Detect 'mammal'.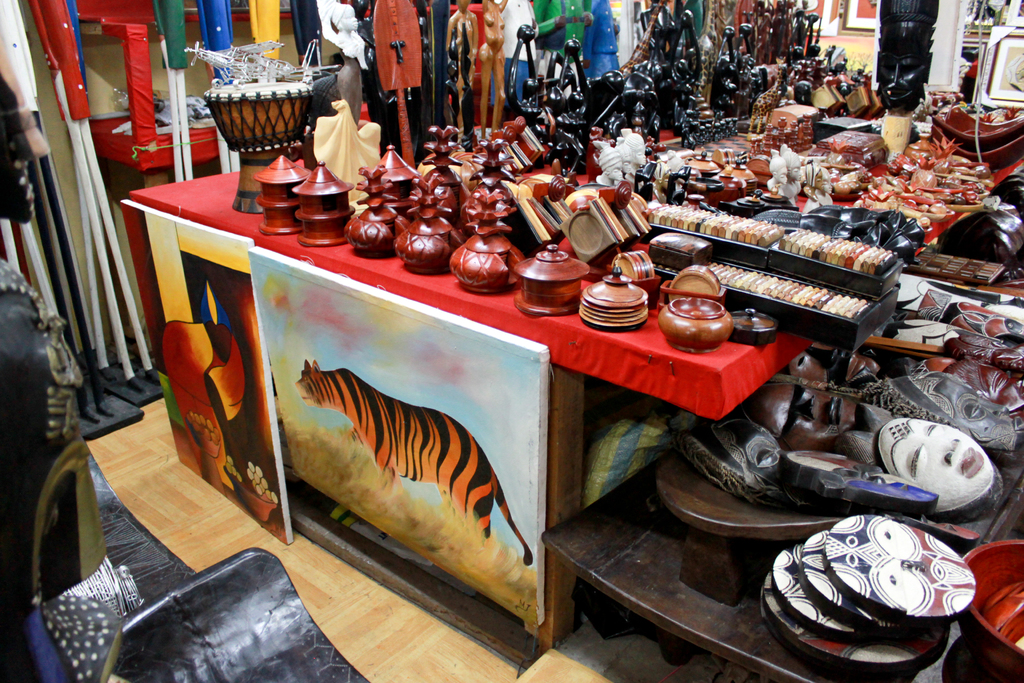
Detected at <region>298, 359, 535, 567</region>.
